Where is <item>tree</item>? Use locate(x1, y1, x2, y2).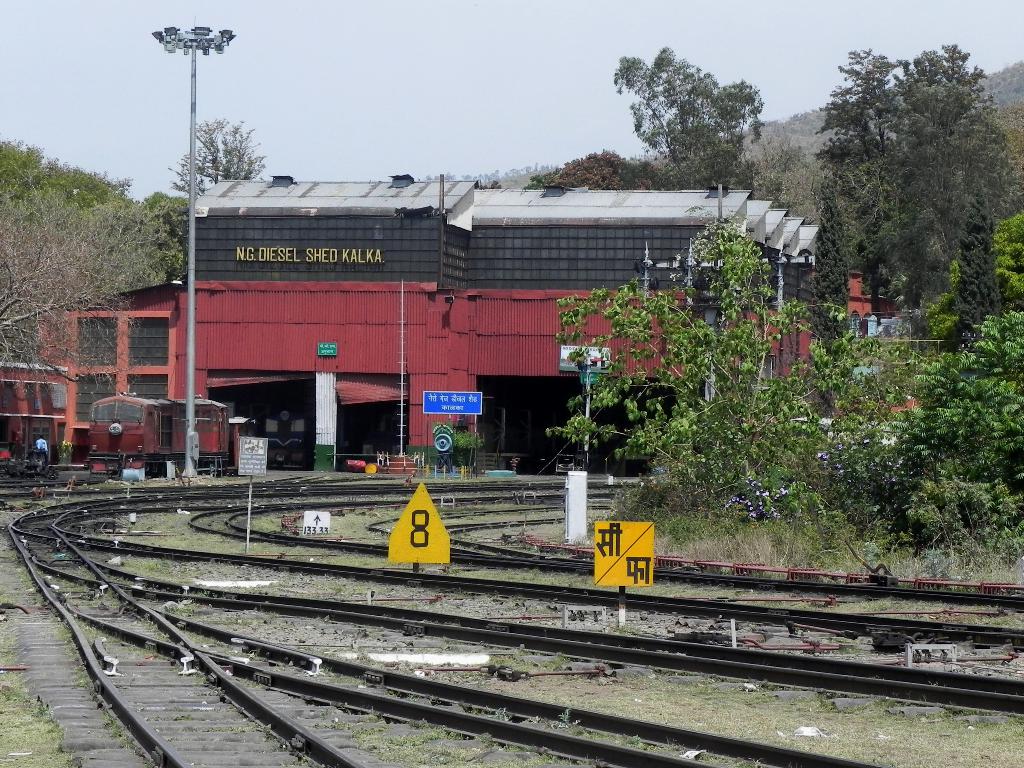
locate(0, 181, 173, 399).
